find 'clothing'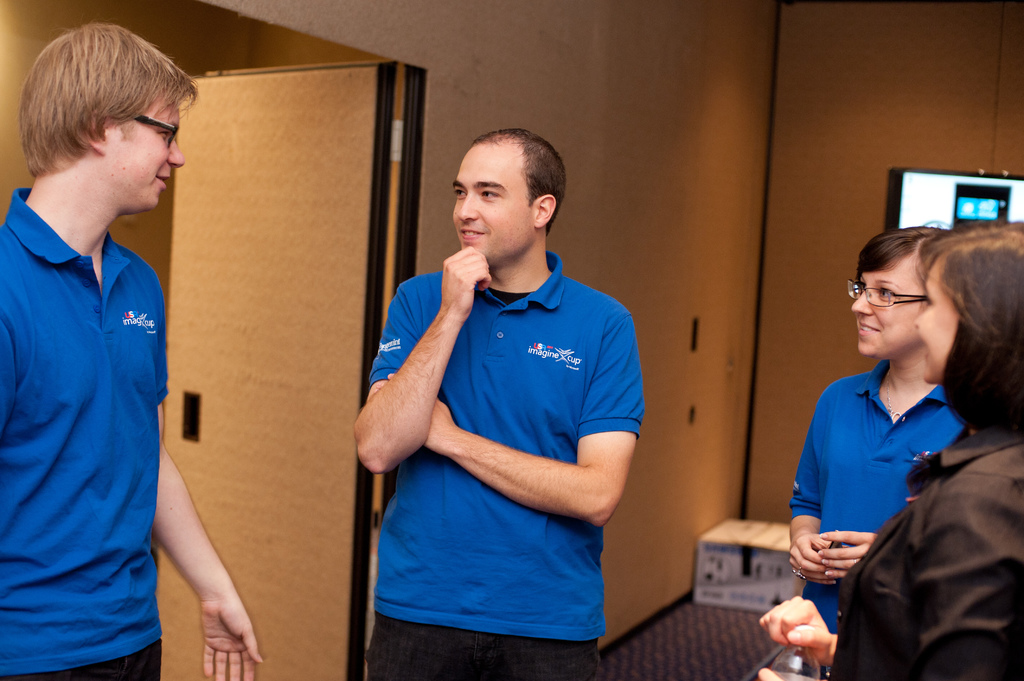
<bbox>839, 426, 1023, 680</bbox>
